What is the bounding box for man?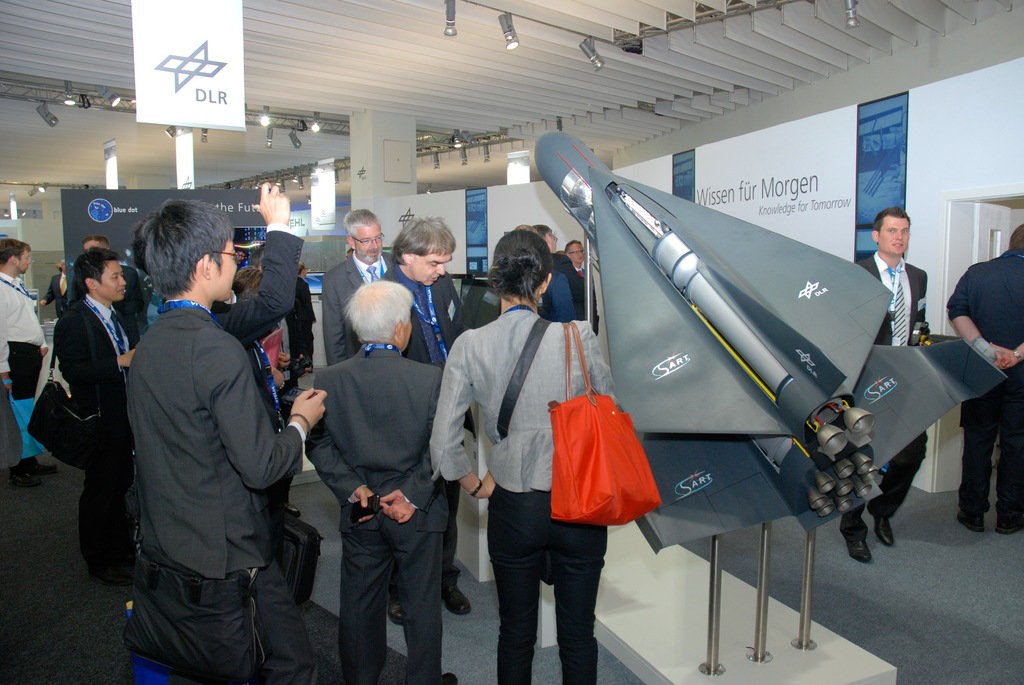
0,242,51,479.
